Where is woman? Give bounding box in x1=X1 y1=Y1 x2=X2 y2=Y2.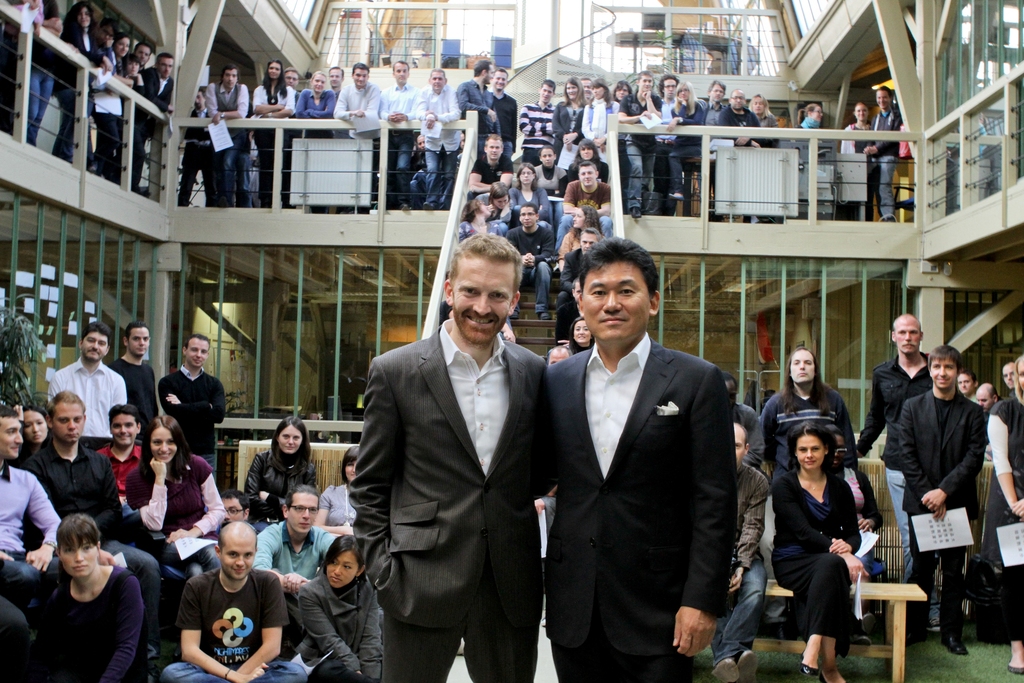
x1=989 y1=355 x2=1023 y2=675.
